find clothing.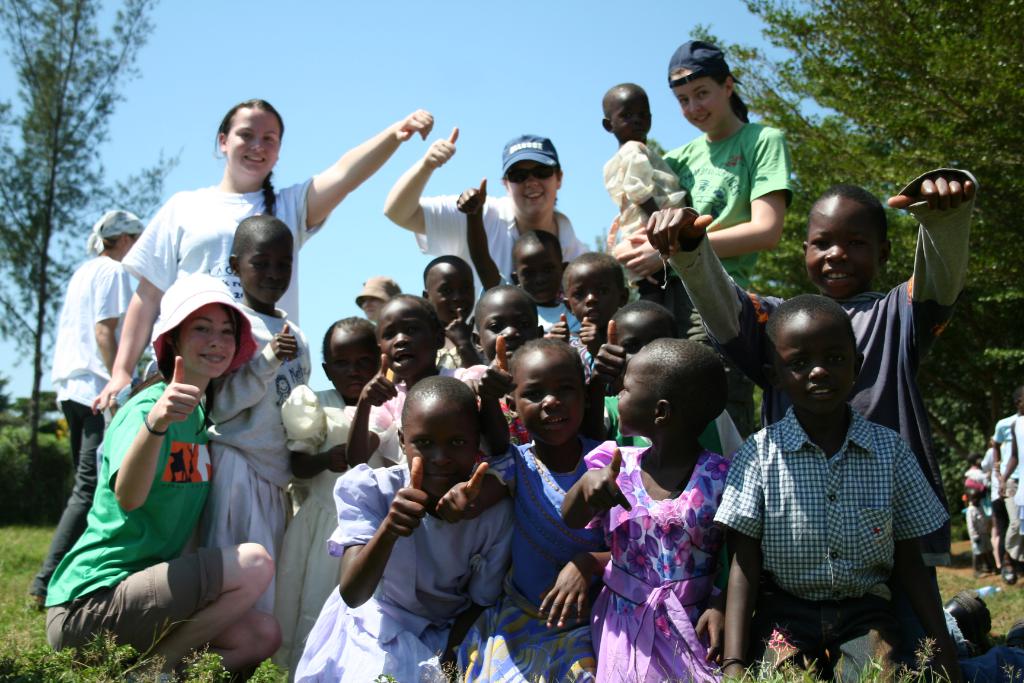
269/381/395/670.
